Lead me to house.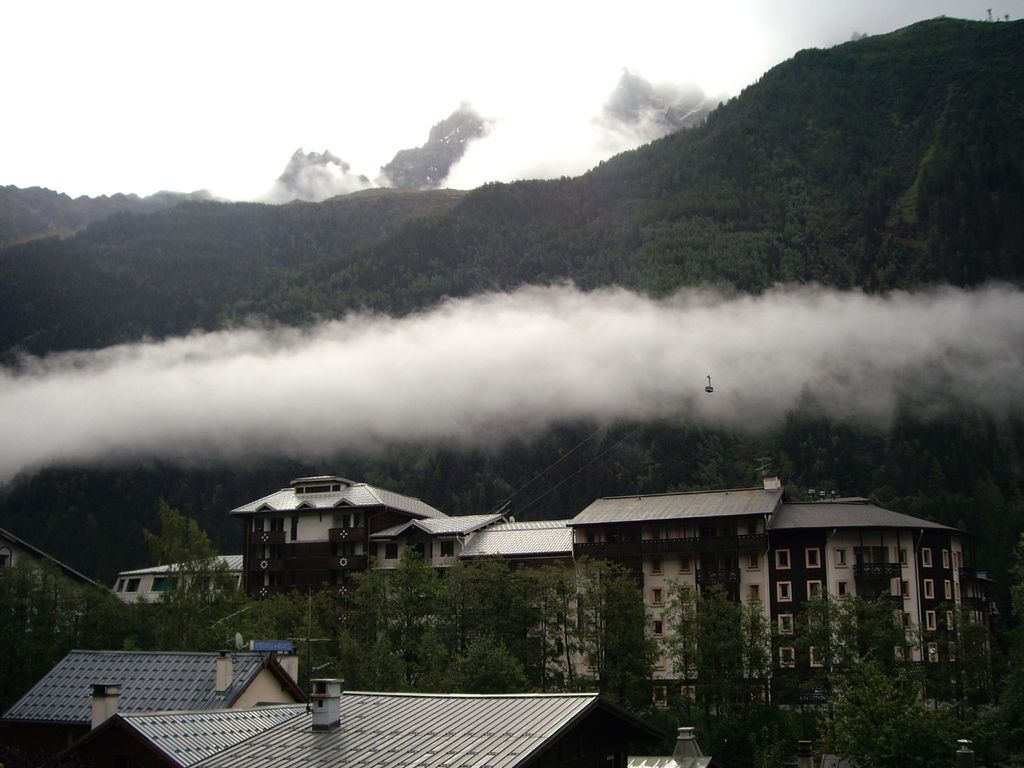
Lead to BBox(224, 481, 445, 653).
